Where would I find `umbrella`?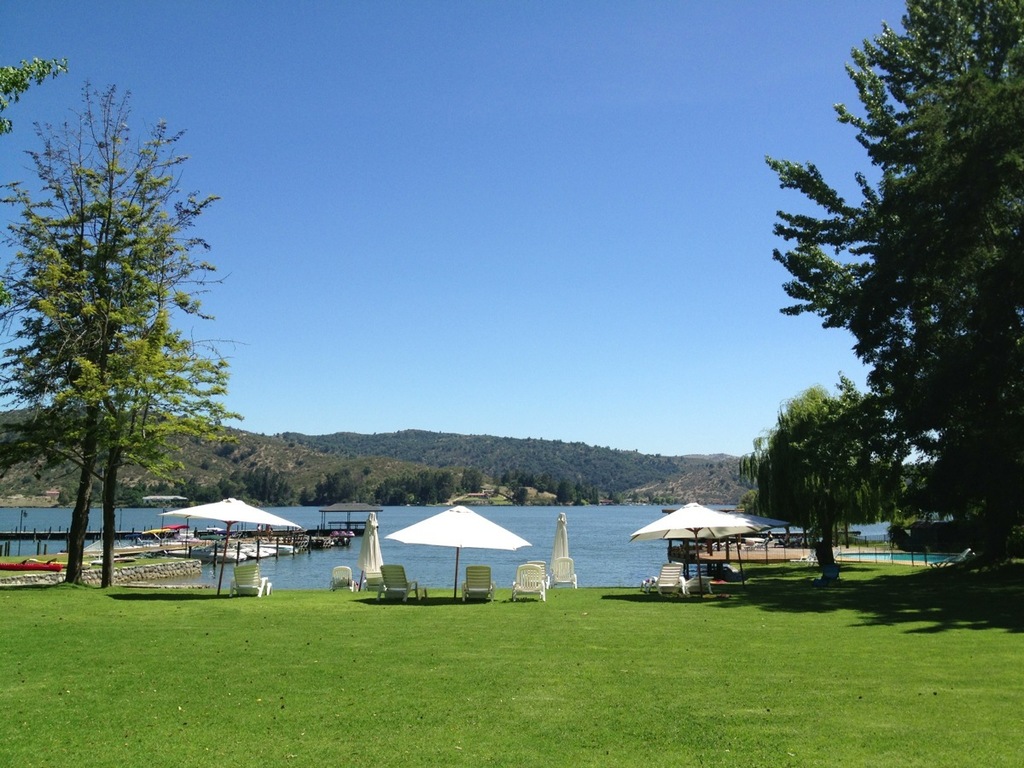
At bbox(626, 500, 765, 596).
